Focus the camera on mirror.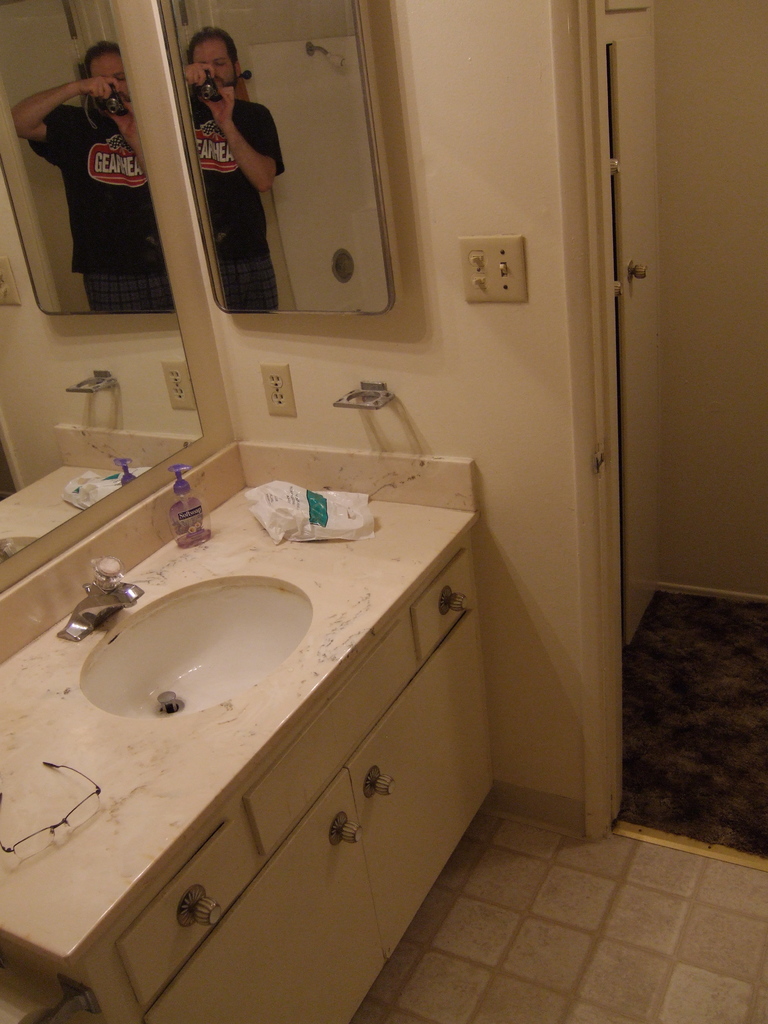
Focus region: select_region(65, 792, 98, 830).
